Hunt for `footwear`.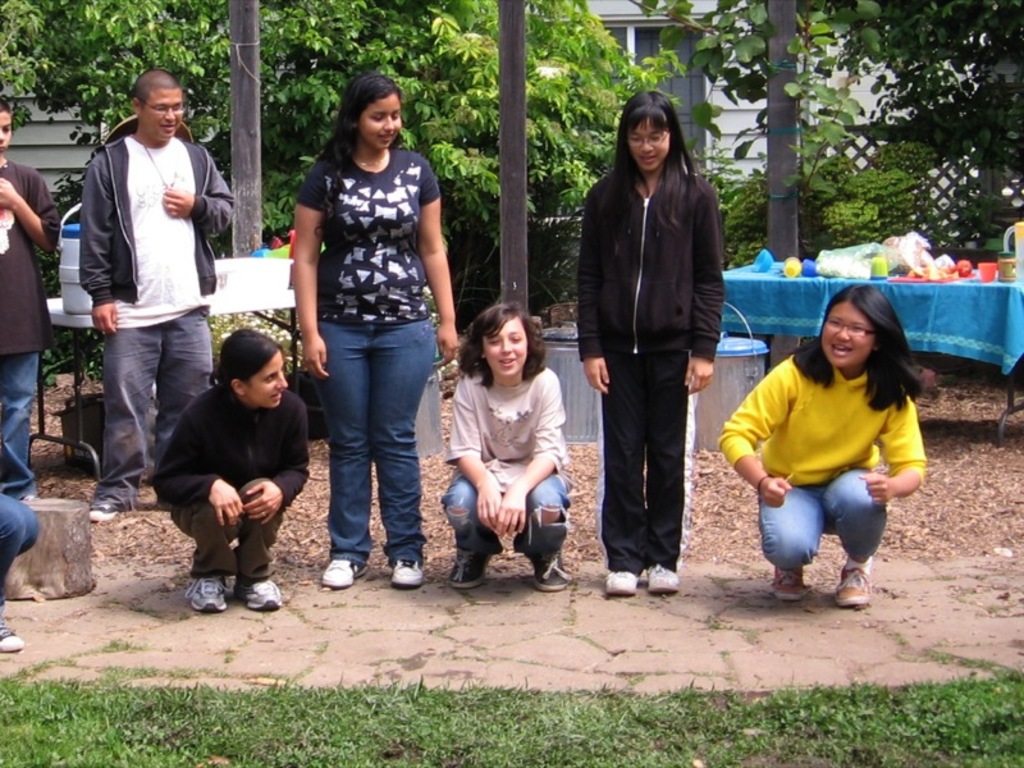
Hunted down at pyautogui.locateOnScreen(86, 489, 125, 522).
